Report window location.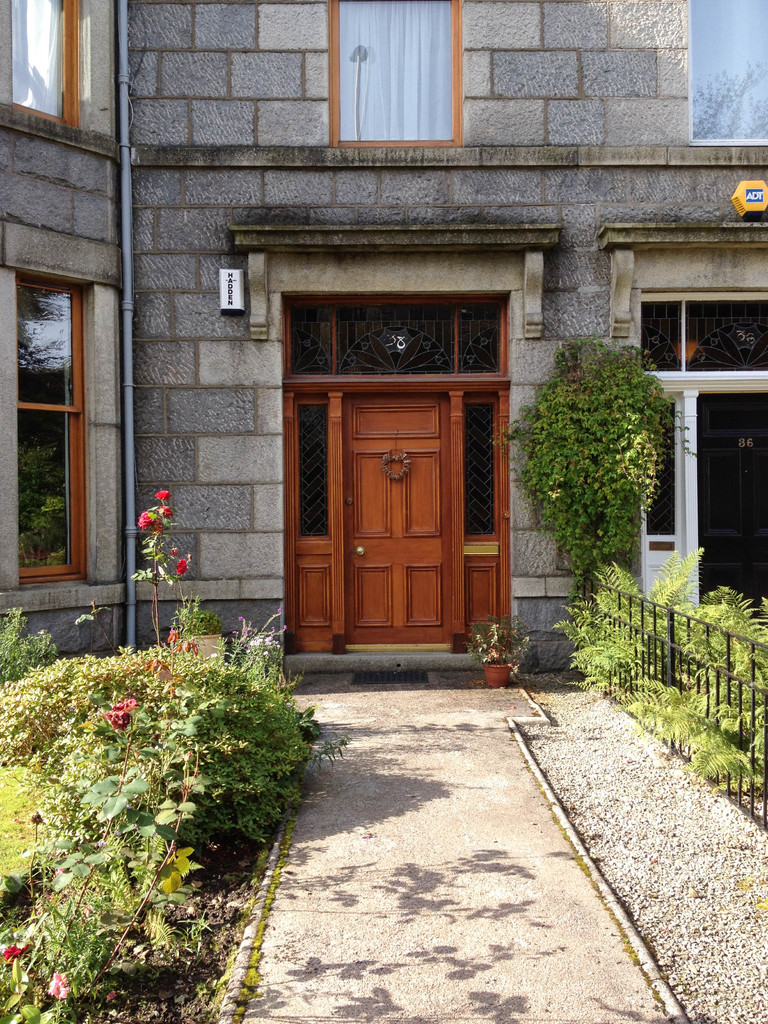
Report: x1=337 y1=12 x2=485 y2=148.
